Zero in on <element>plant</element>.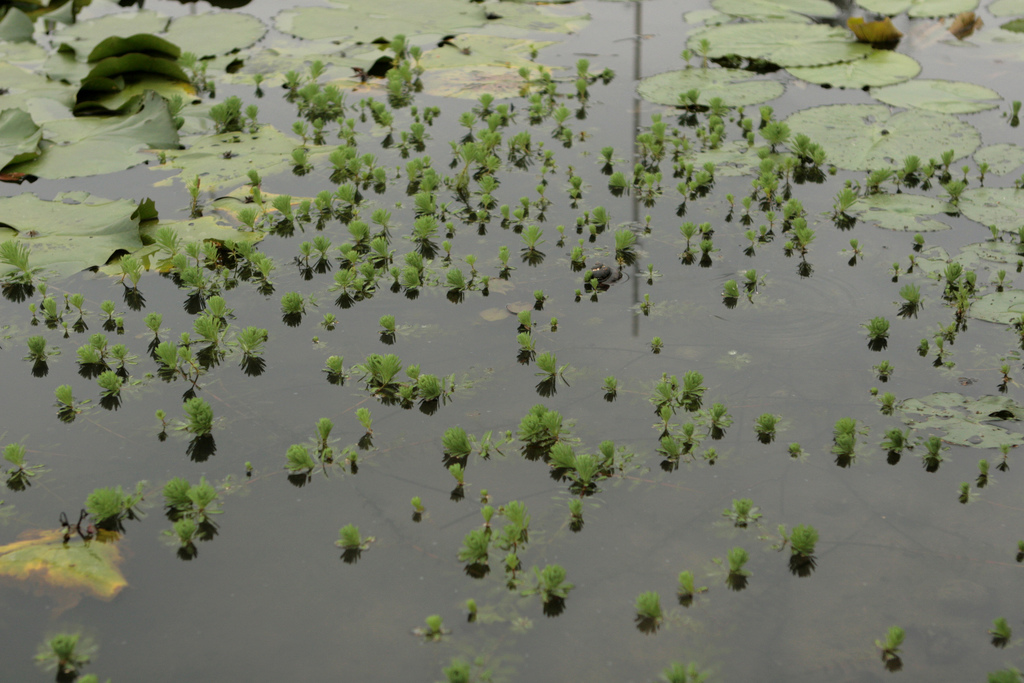
Zeroed in: 120 259 136 292.
